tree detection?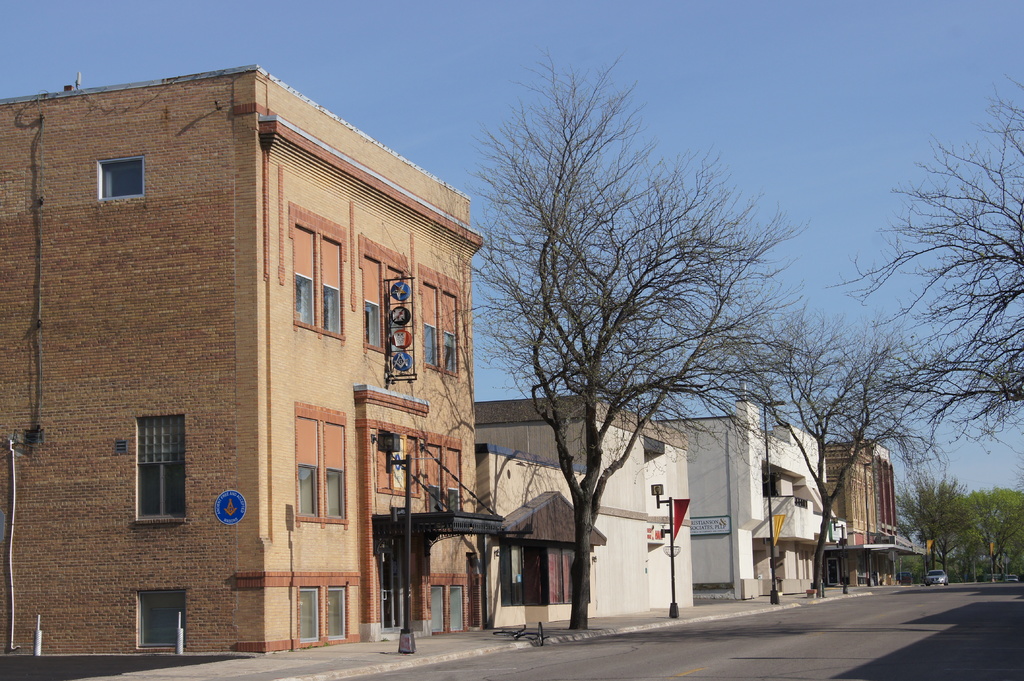
{"left": 758, "top": 333, "right": 956, "bottom": 593}
